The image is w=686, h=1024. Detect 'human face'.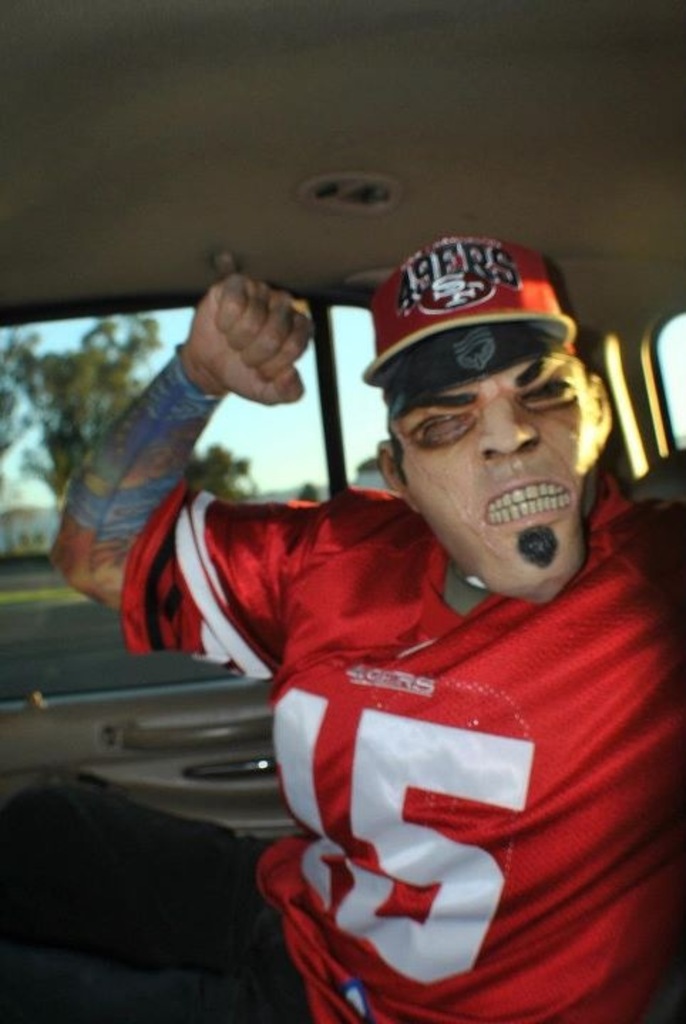
Detection: pyautogui.locateOnScreen(400, 353, 599, 600).
